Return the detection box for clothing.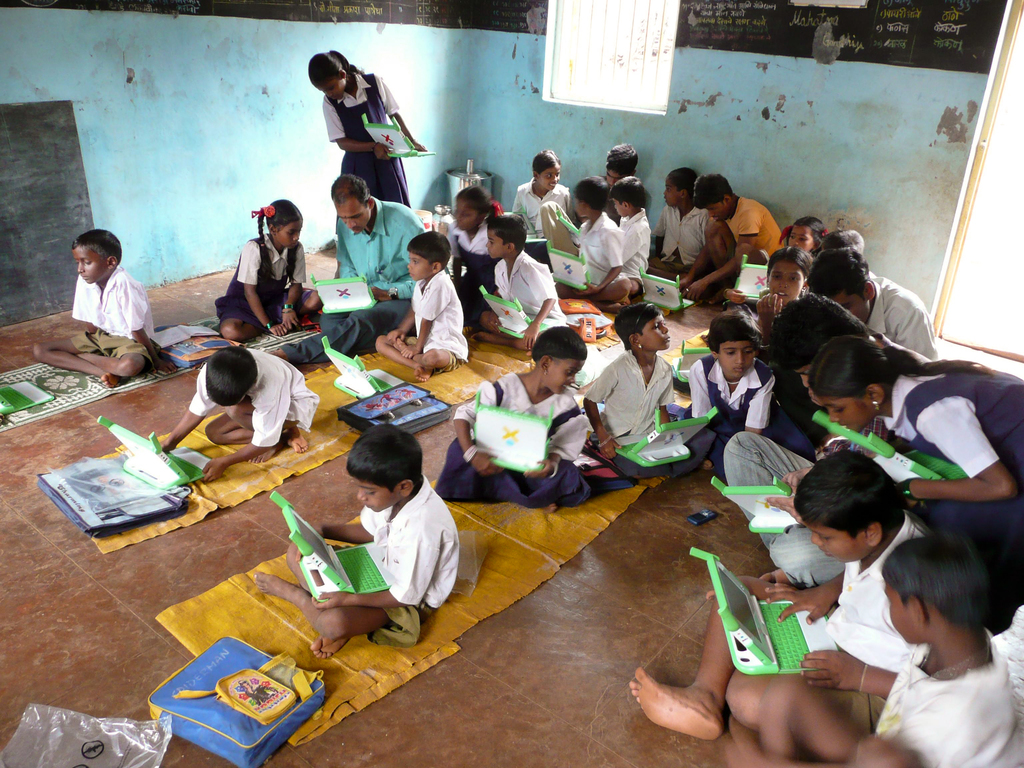
rect(707, 202, 785, 264).
